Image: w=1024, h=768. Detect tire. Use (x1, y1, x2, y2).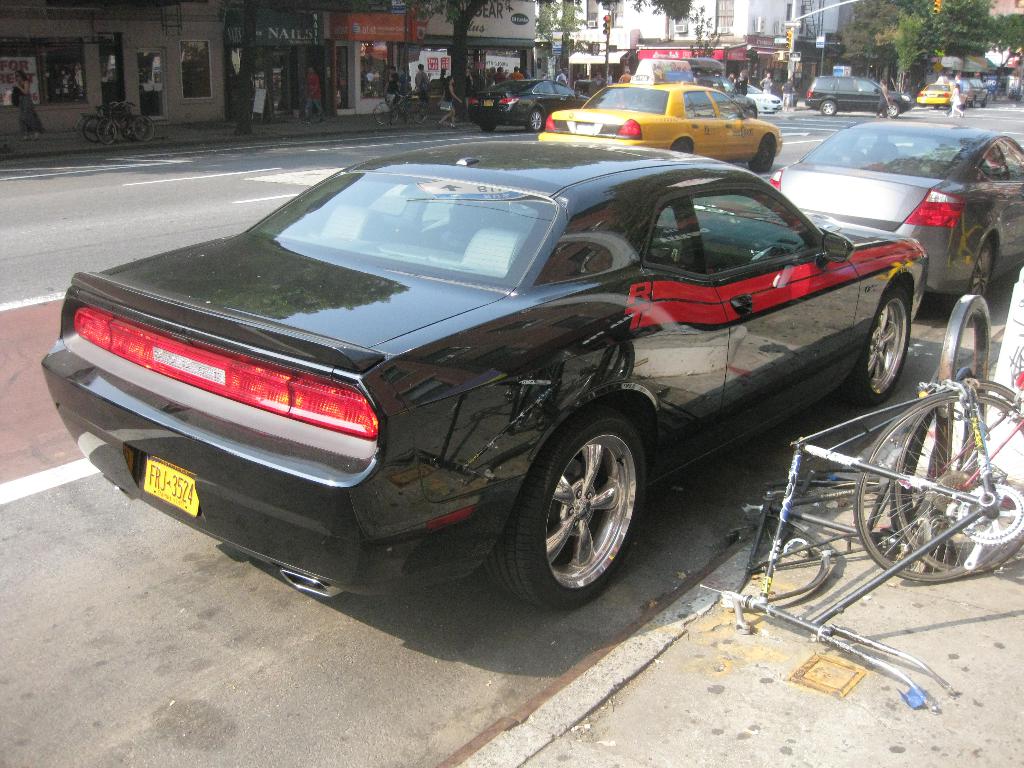
(84, 118, 113, 145).
